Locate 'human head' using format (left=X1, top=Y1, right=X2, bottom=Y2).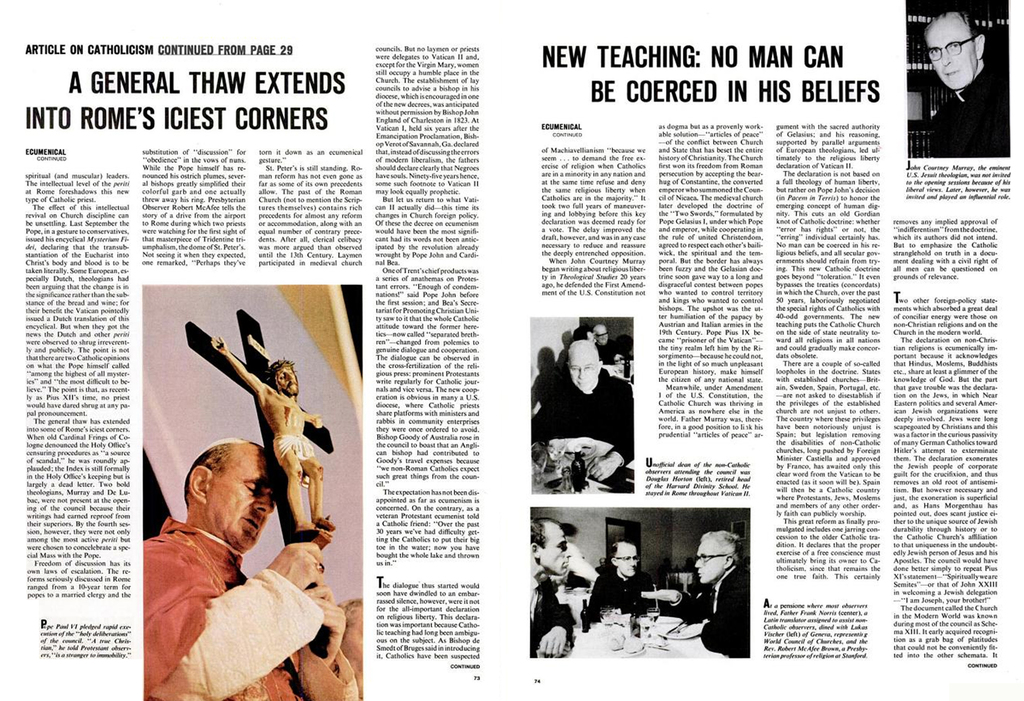
(left=922, top=9, right=991, bottom=88).
